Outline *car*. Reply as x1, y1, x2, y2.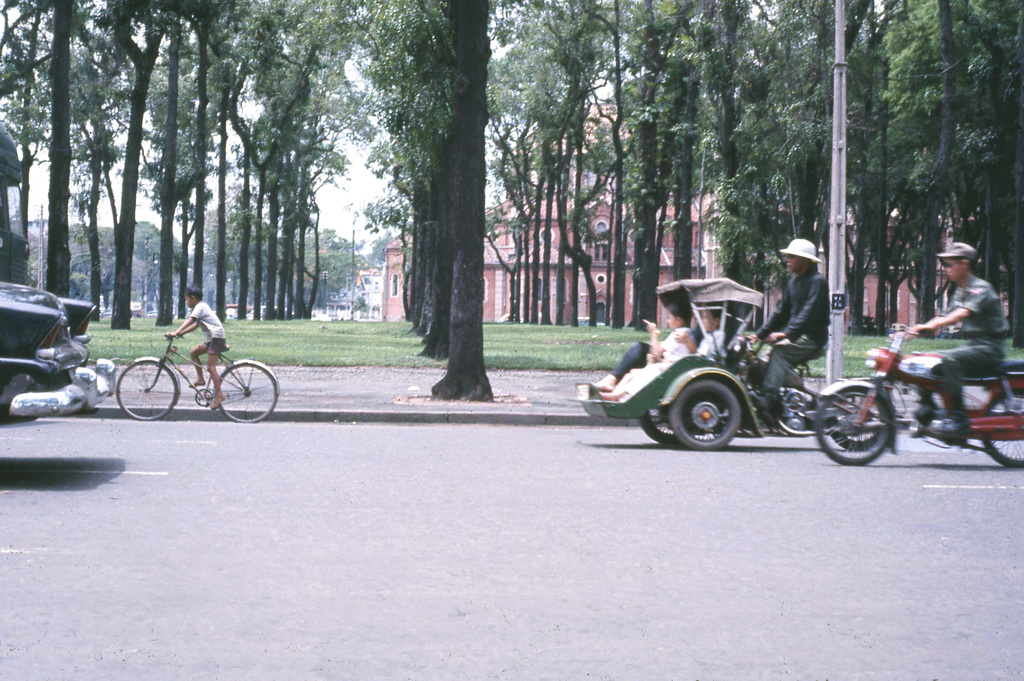
0, 276, 111, 419.
